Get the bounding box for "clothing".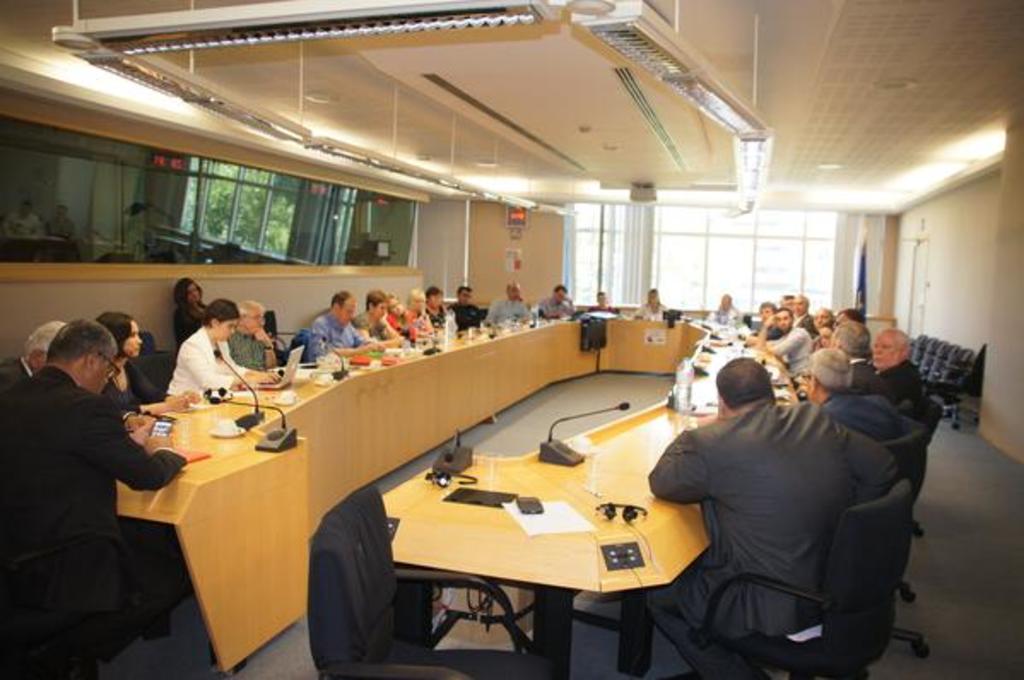
{"x1": 821, "y1": 395, "x2": 899, "y2": 446}.
